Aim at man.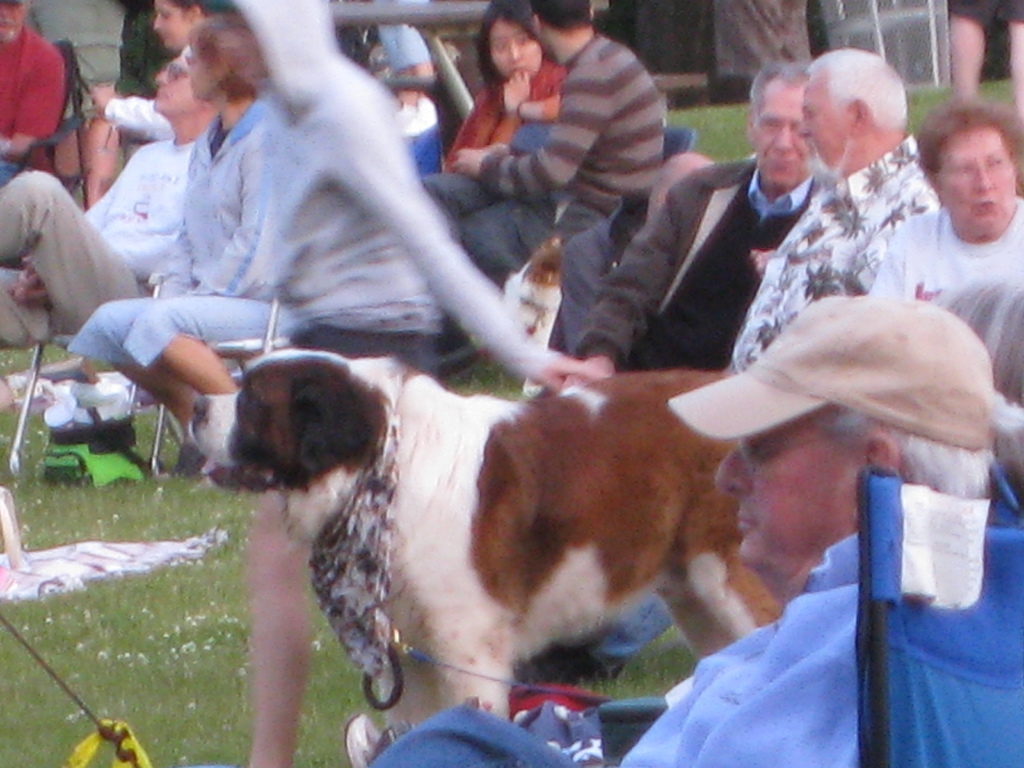
Aimed at 0 0 73 189.
